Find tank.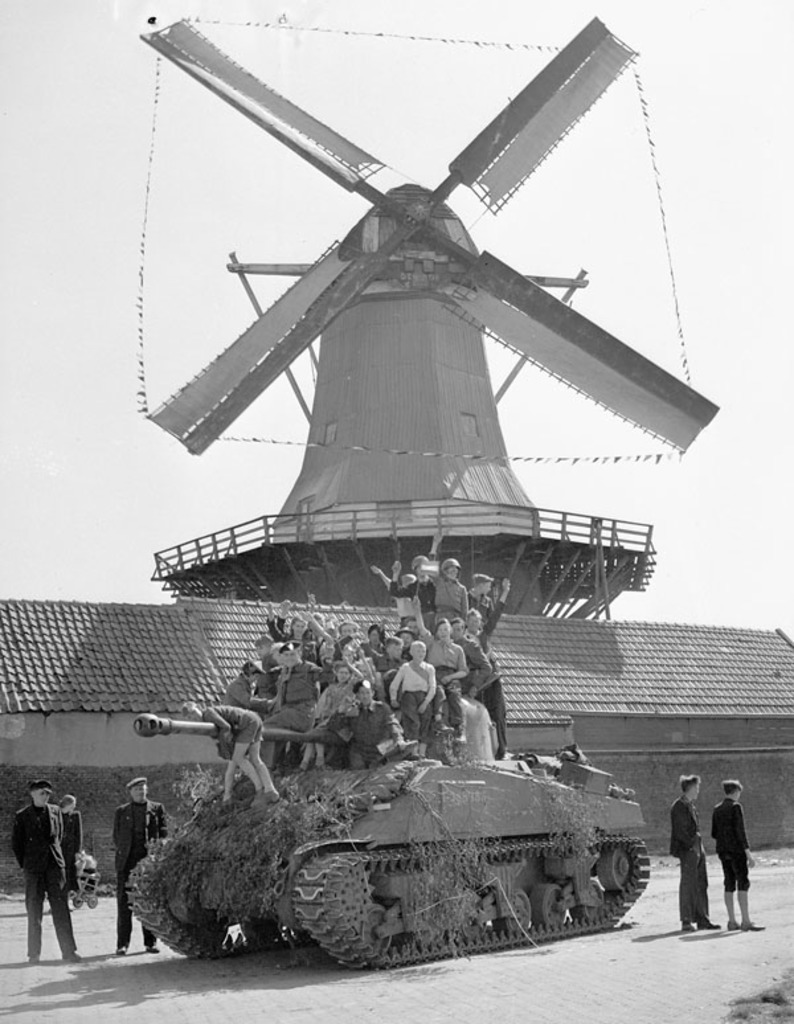
(left=123, top=709, right=654, bottom=968).
